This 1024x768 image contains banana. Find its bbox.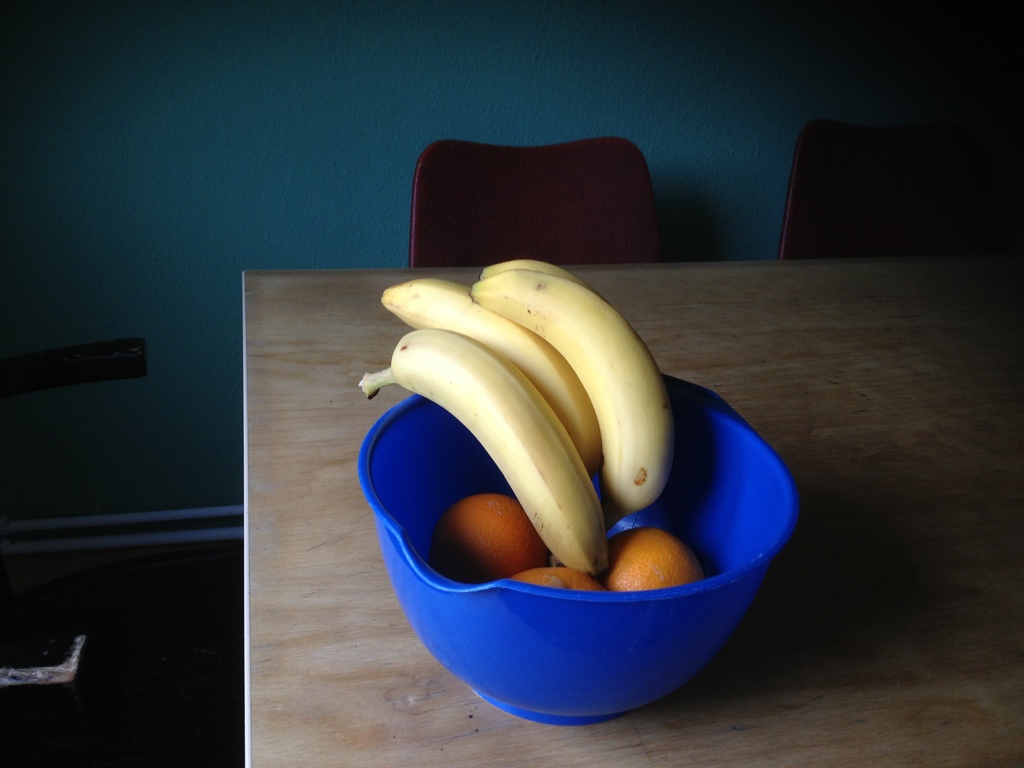
(356, 326, 605, 579).
